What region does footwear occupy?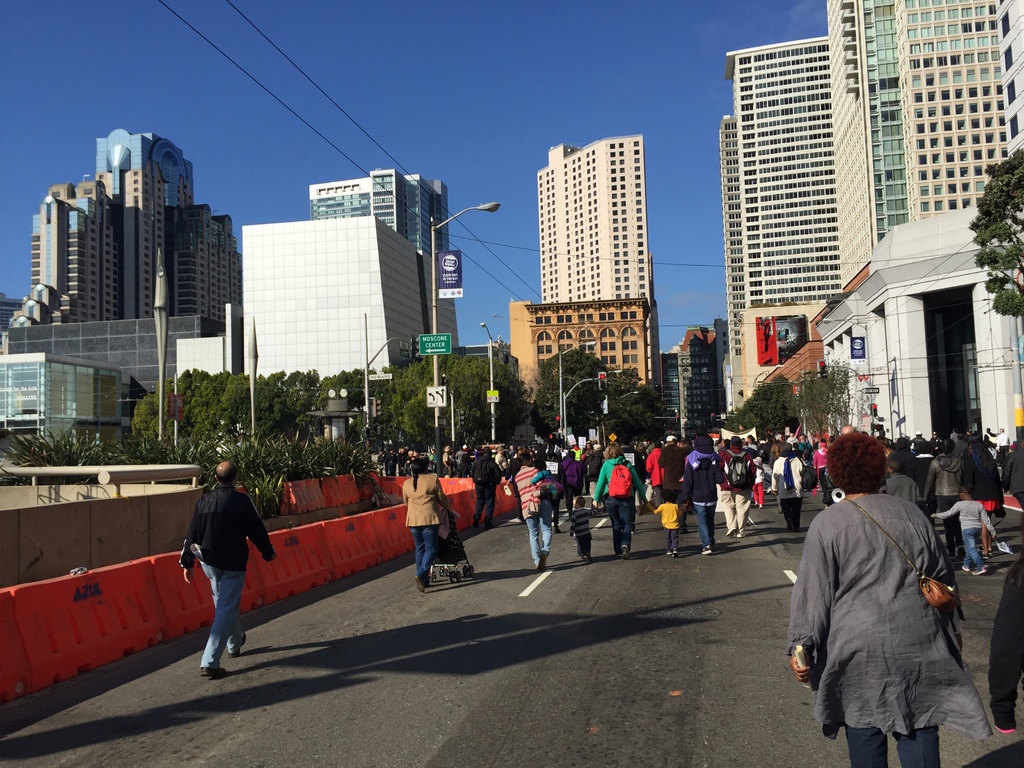
crop(741, 531, 745, 540).
